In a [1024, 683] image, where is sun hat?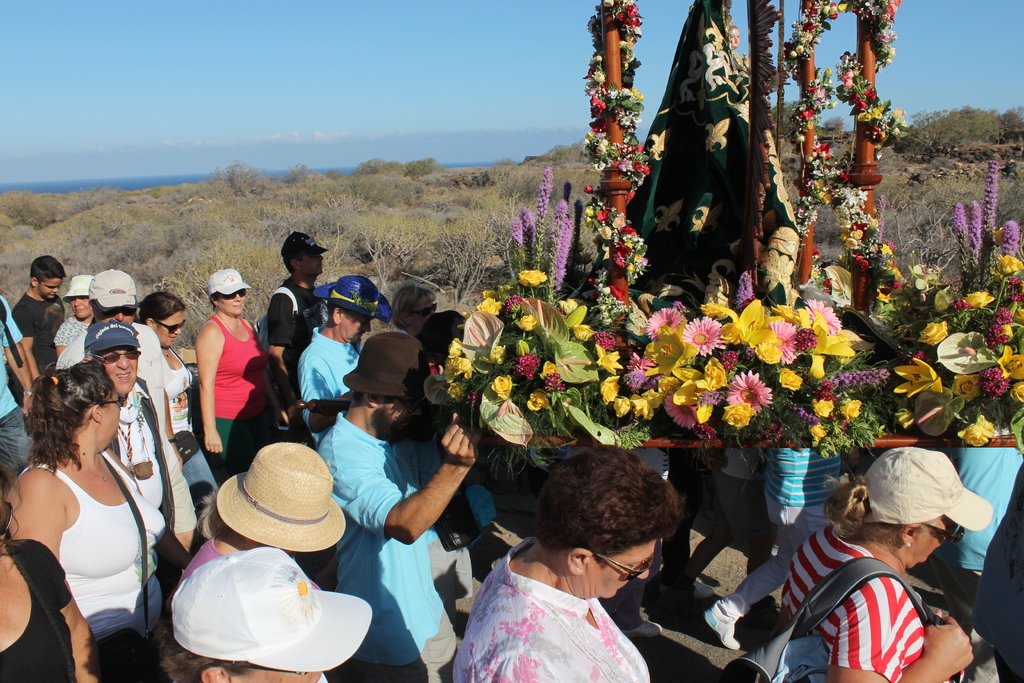
crop(58, 273, 95, 299).
